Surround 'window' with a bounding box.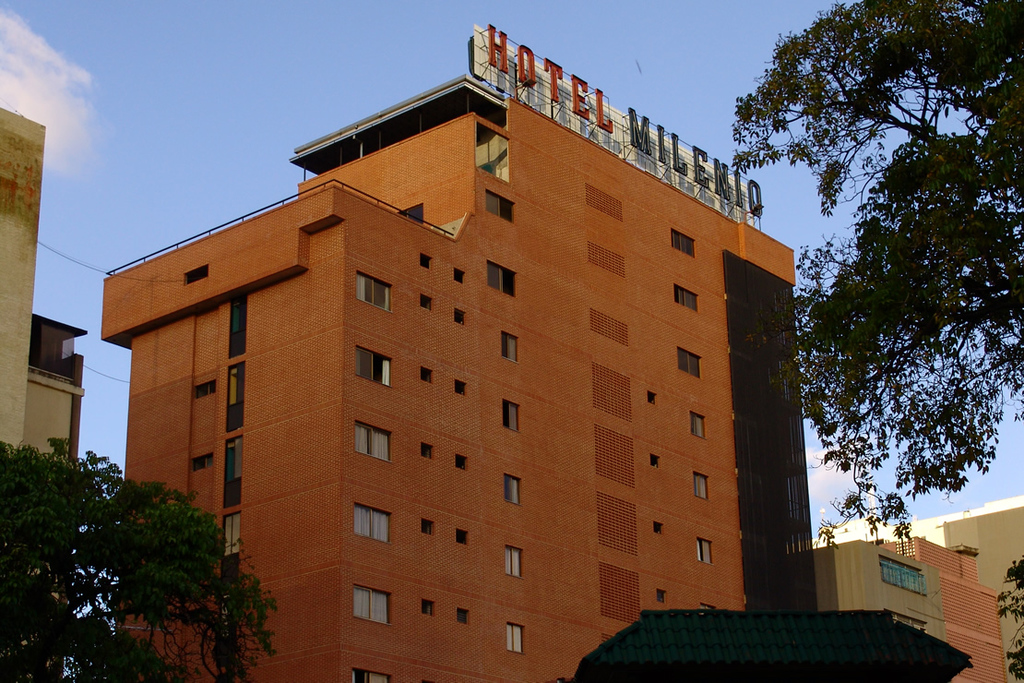
{"left": 879, "top": 556, "right": 928, "bottom": 598}.
